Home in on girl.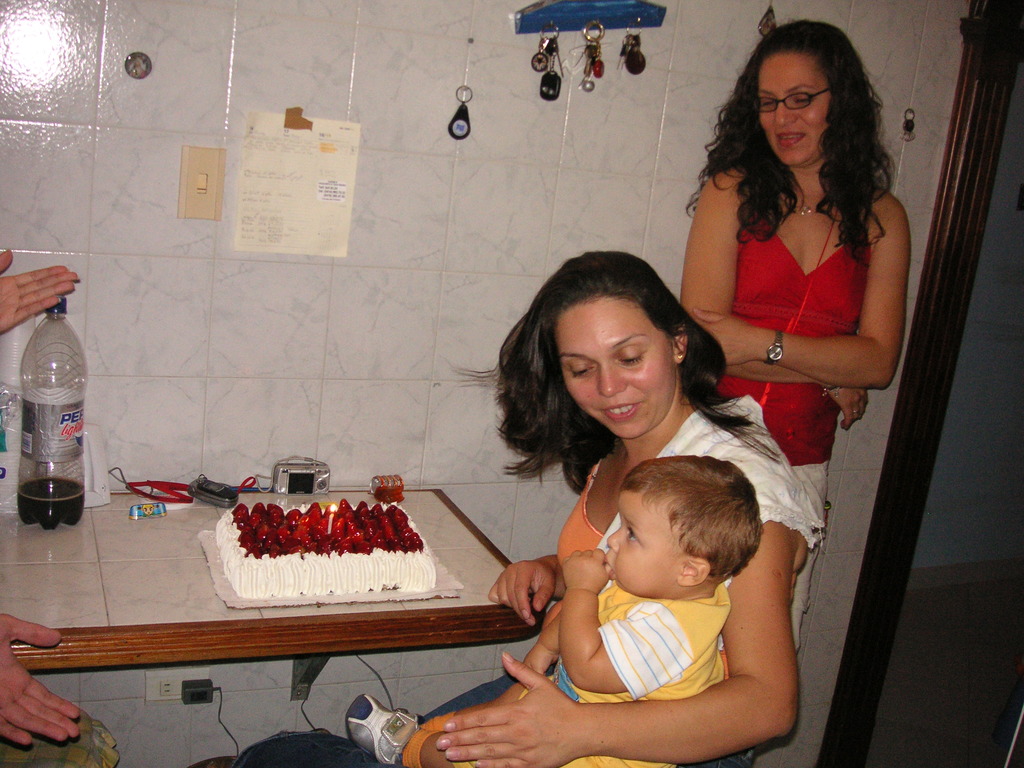
Homed in at rect(427, 250, 822, 766).
